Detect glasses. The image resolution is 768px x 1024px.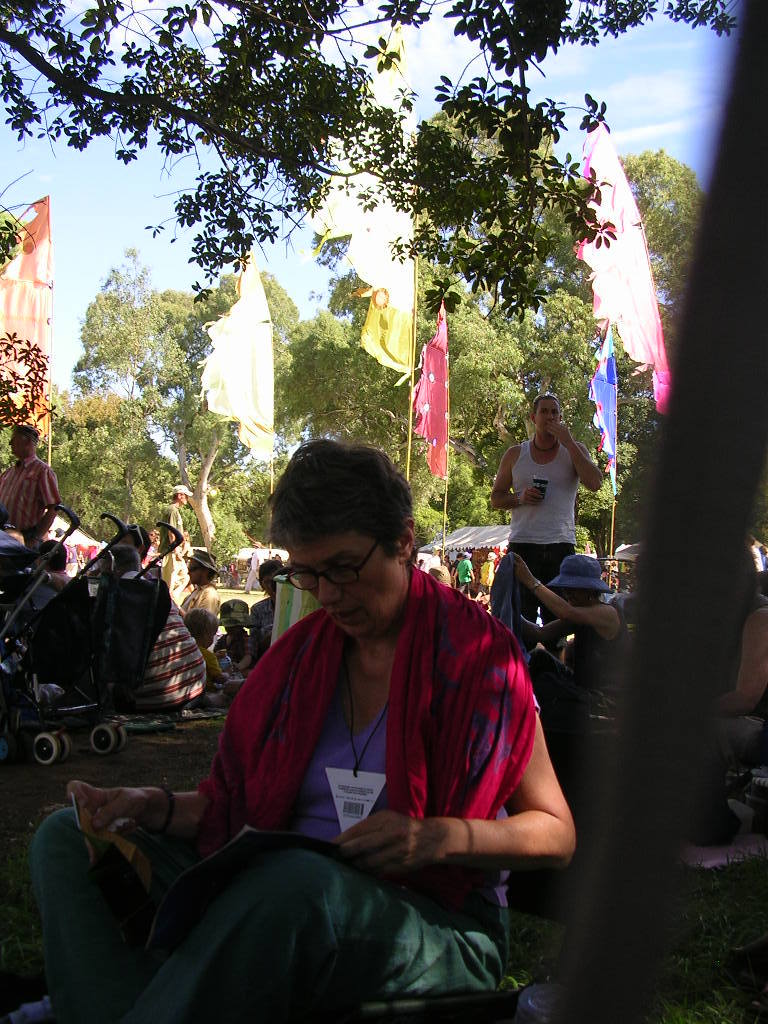
(x1=284, y1=525, x2=406, y2=594).
